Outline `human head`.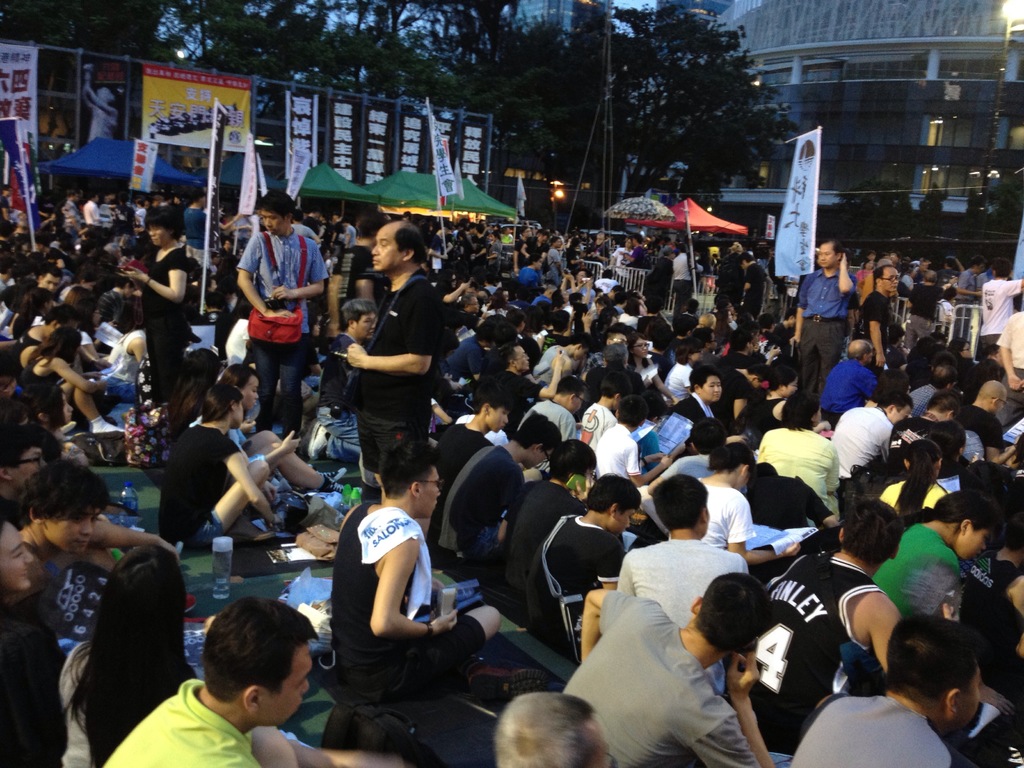
Outline: (206,246,221,269).
